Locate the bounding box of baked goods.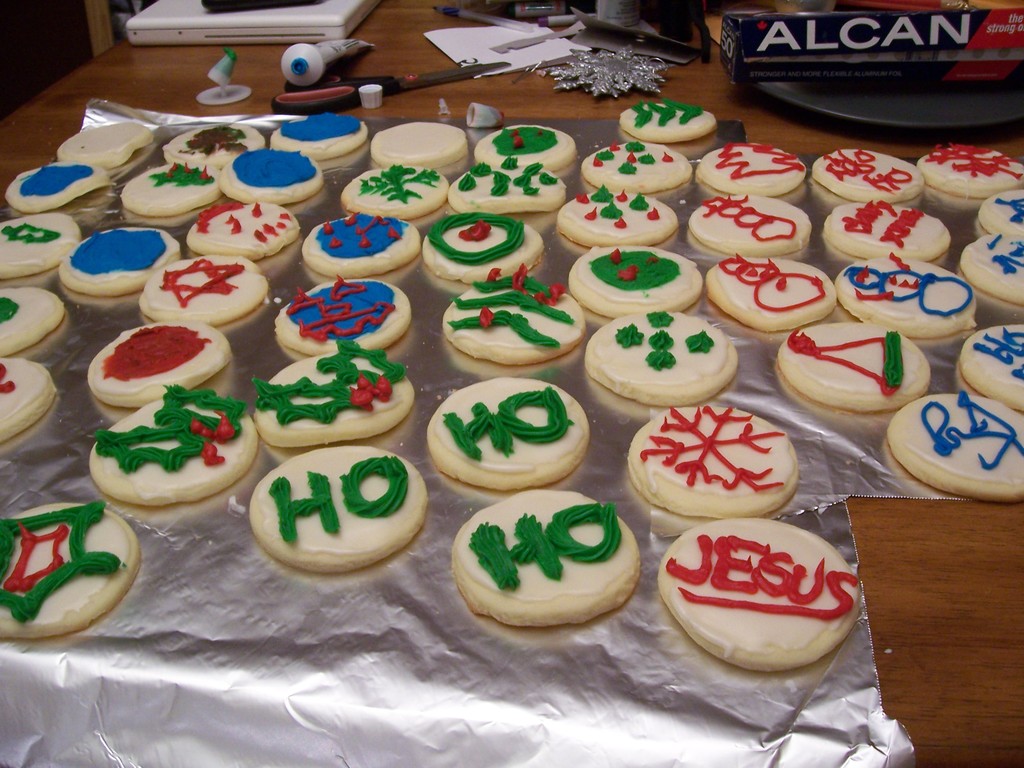
Bounding box: BBox(342, 164, 447, 221).
